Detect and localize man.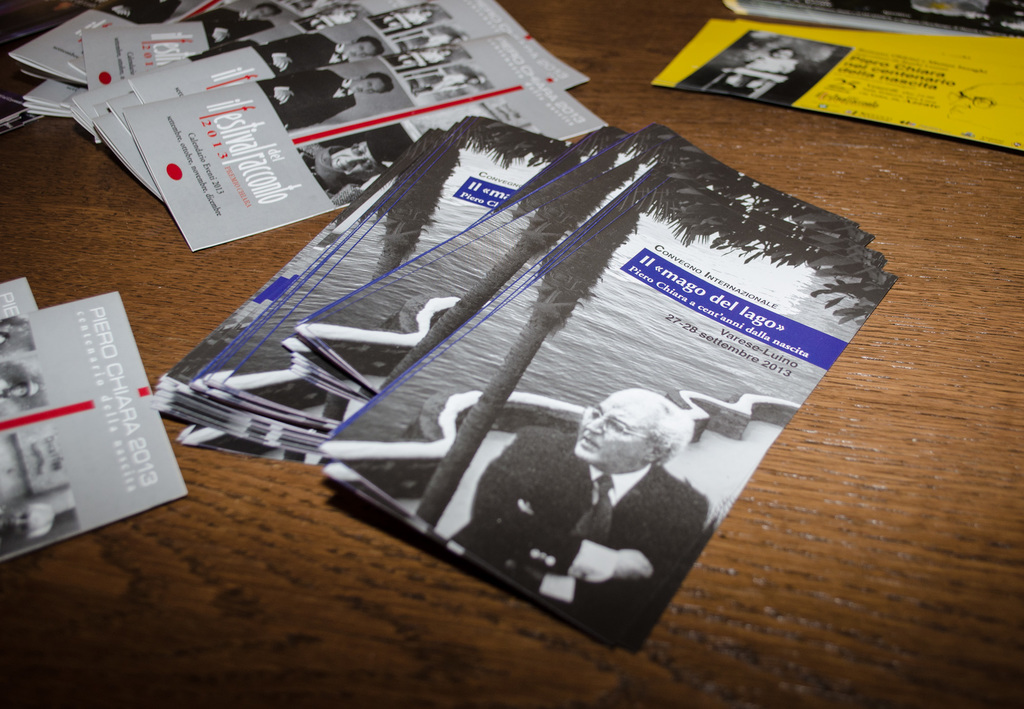
Localized at [256, 35, 384, 74].
